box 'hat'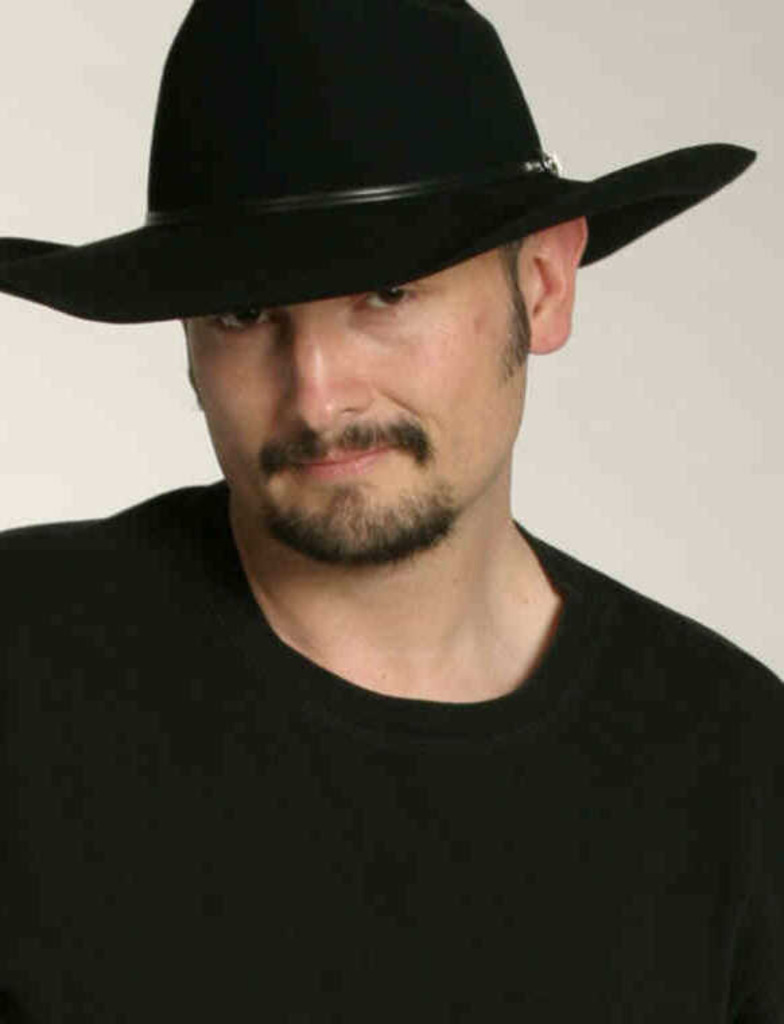
<region>0, 0, 758, 327</region>
